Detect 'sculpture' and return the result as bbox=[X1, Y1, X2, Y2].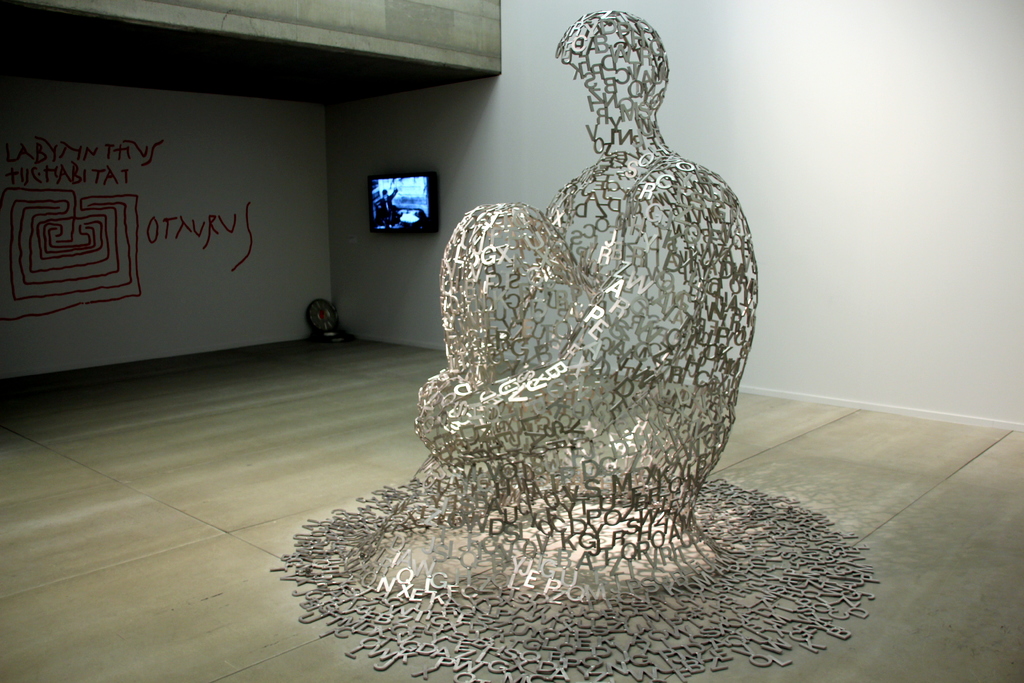
bbox=[271, 4, 893, 682].
